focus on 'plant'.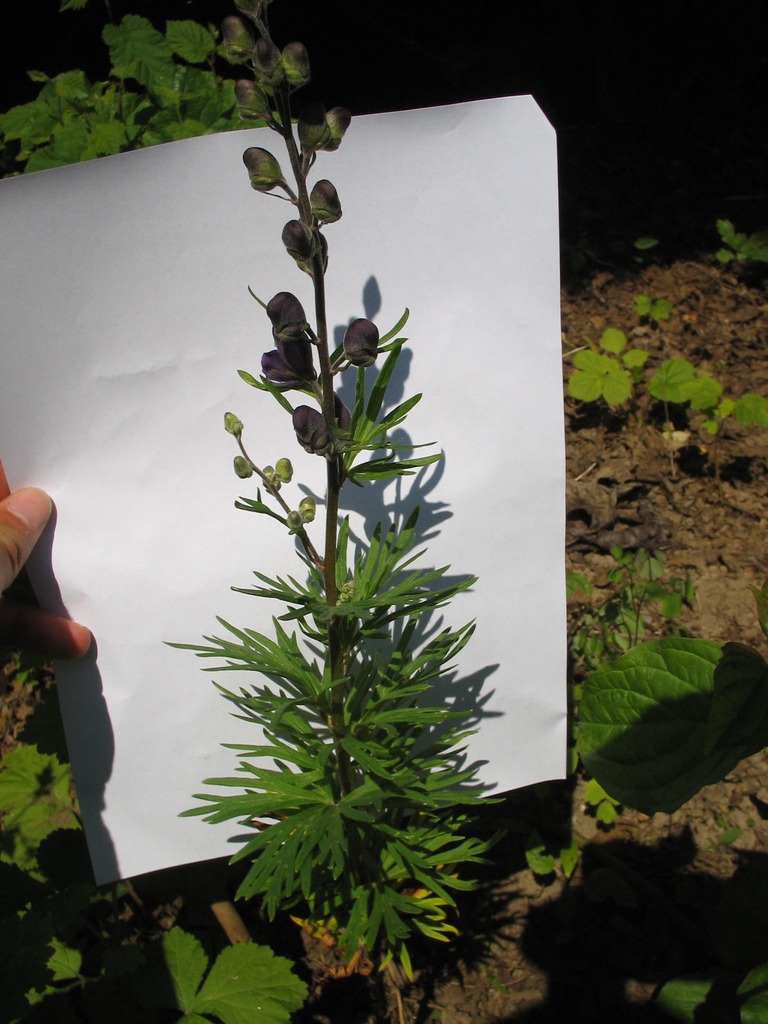
Focused at x1=161, y1=1, x2=506, y2=1023.
